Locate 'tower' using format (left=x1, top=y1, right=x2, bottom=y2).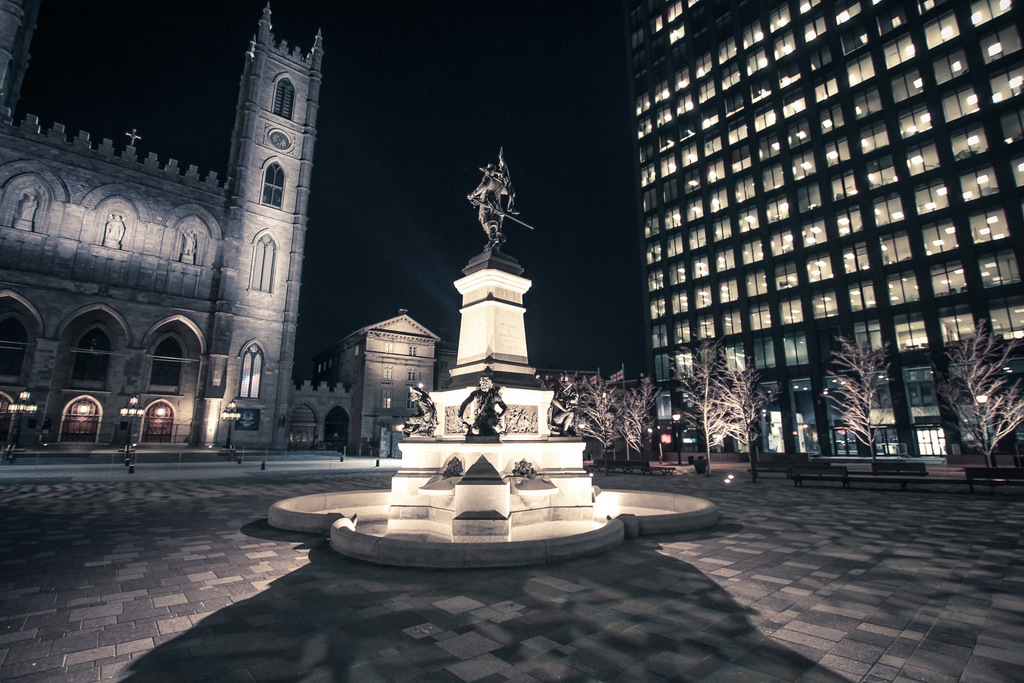
(left=0, top=0, right=325, bottom=447).
